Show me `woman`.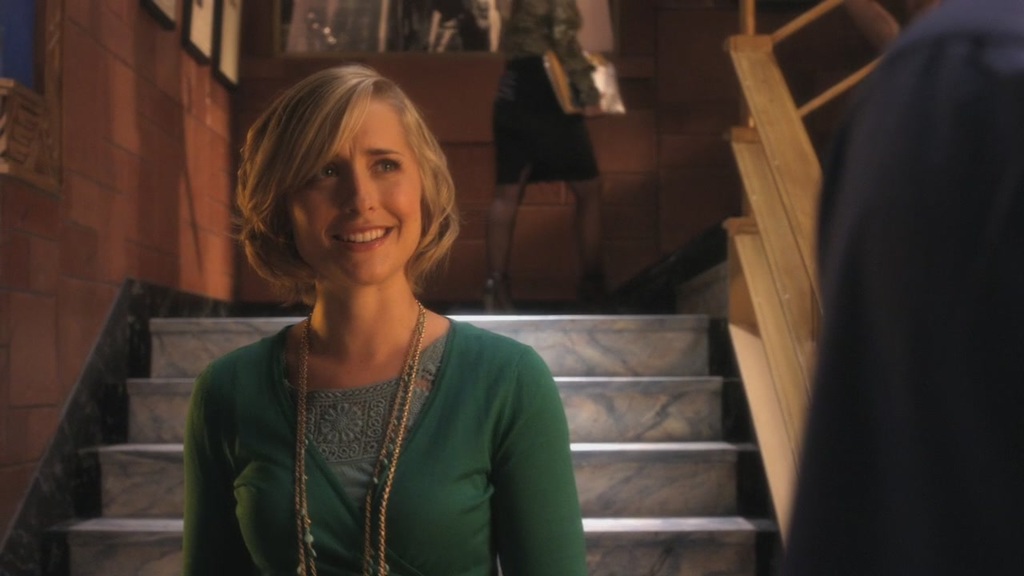
`woman` is here: {"x1": 154, "y1": 43, "x2": 540, "y2": 575}.
